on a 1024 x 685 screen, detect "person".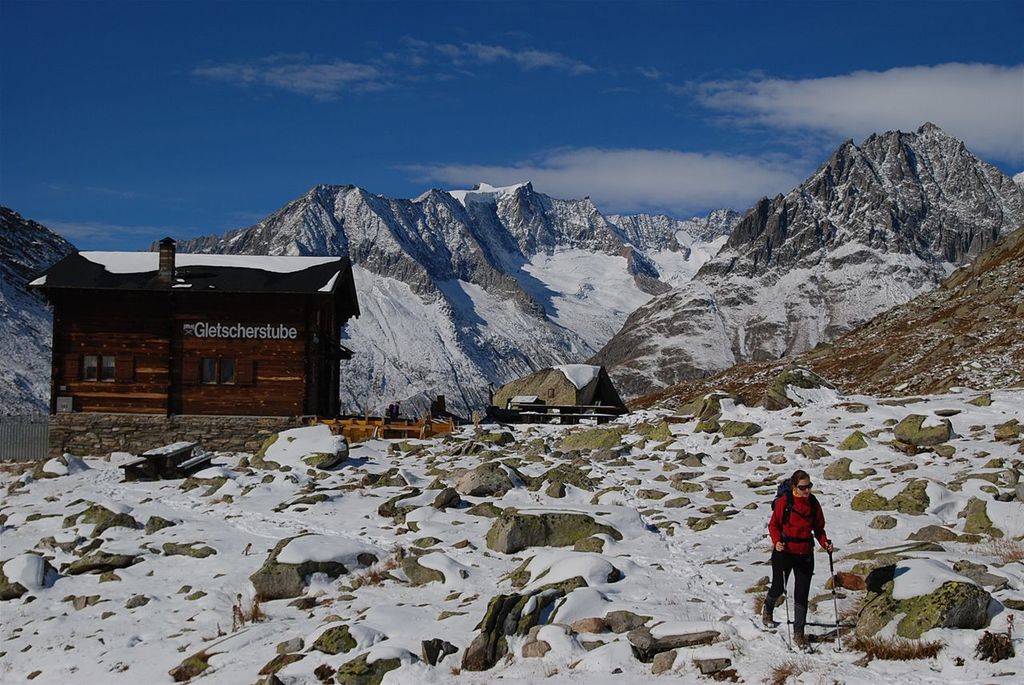
region(759, 463, 830, 645).
